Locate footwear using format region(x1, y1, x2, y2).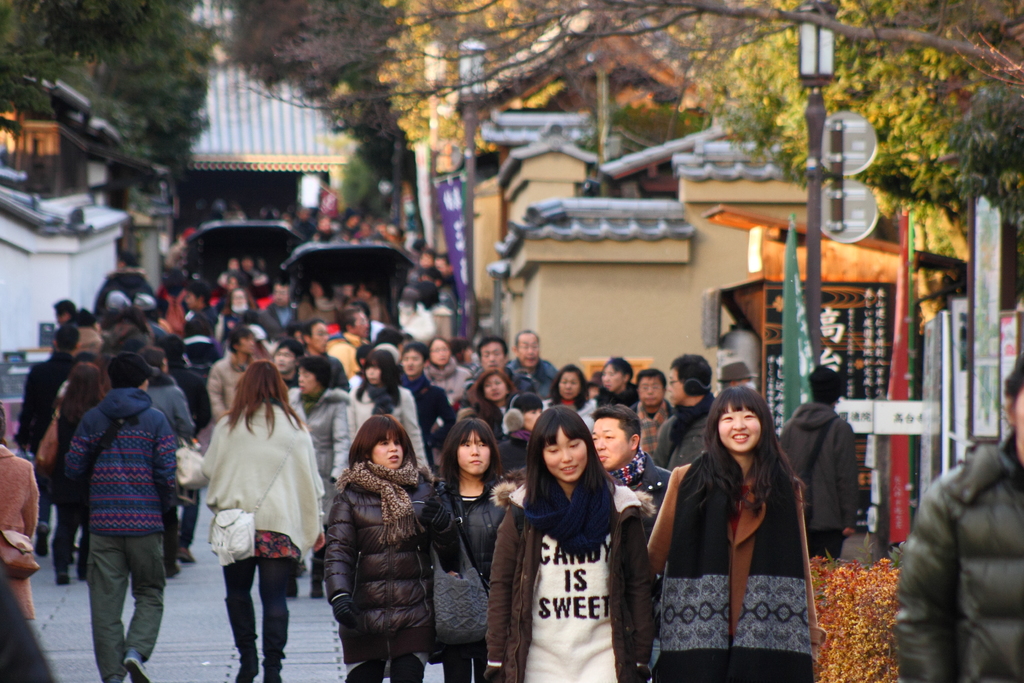
region(124, 646, 148, 680).
